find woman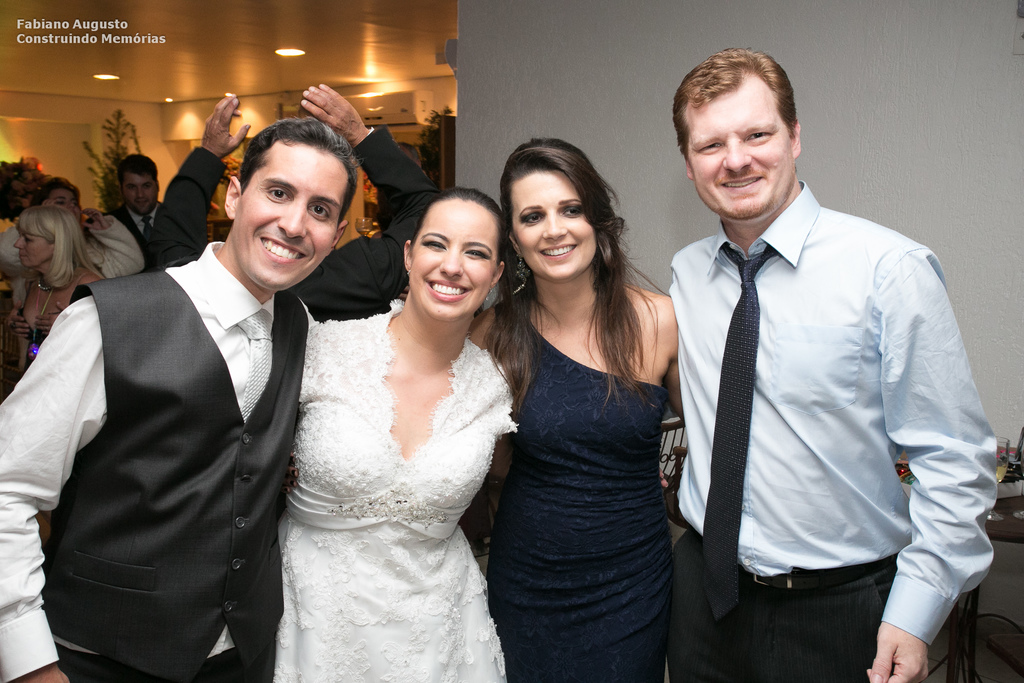
8 199 109 383
